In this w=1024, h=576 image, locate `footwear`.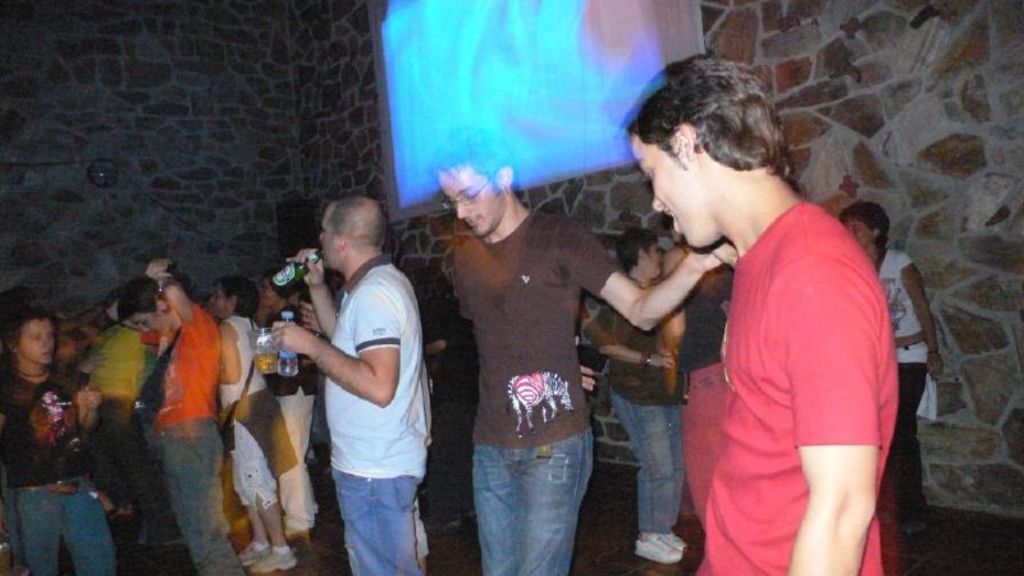
Bounding box: (x1=285, y1=526, x2=315, y2=545).
